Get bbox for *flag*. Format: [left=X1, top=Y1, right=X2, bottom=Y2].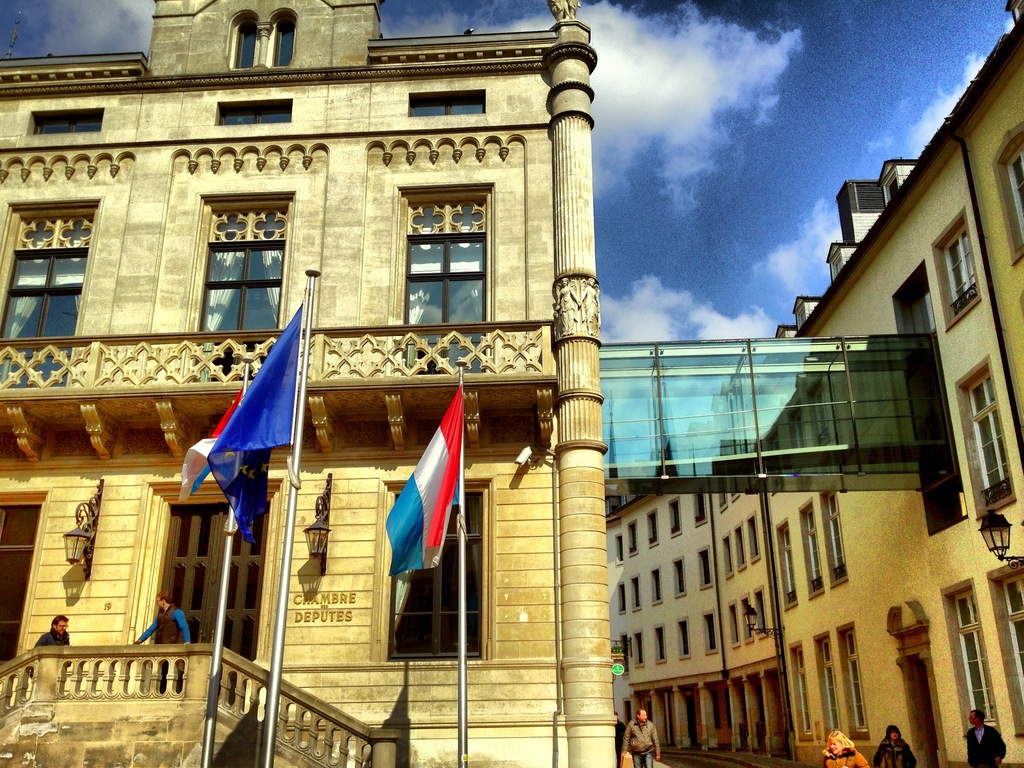
[left=177, top=393, right=245, bottom=507].
